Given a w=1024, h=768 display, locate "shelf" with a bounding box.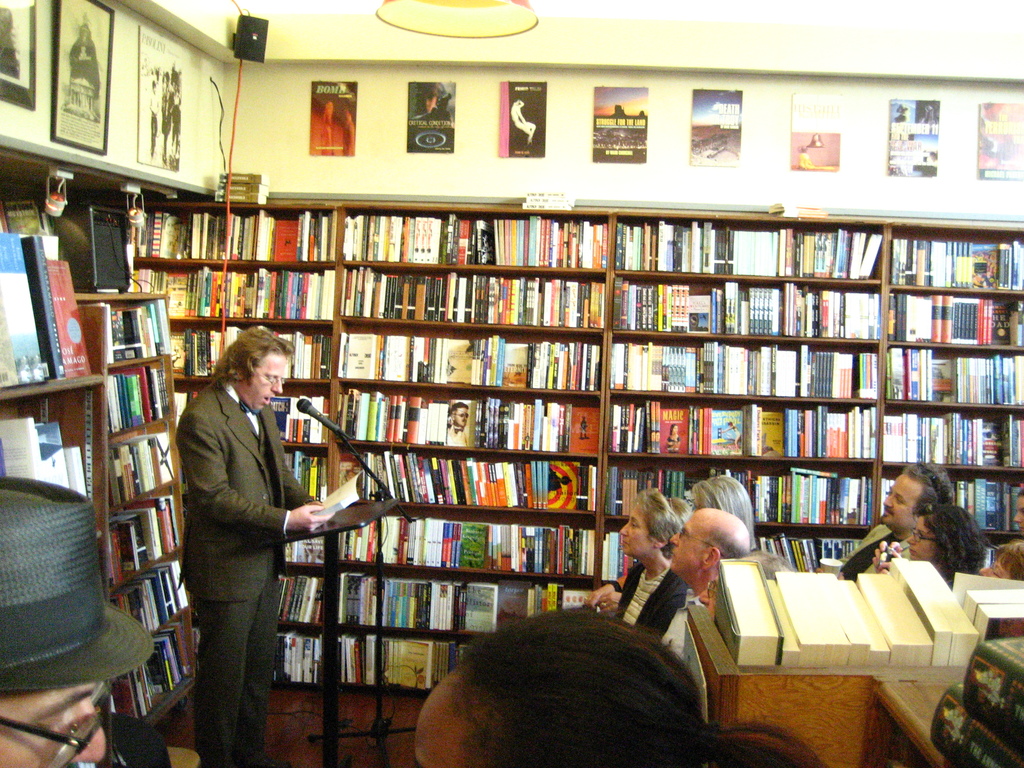
Located: bbox=[598, 218, 884, 585].
